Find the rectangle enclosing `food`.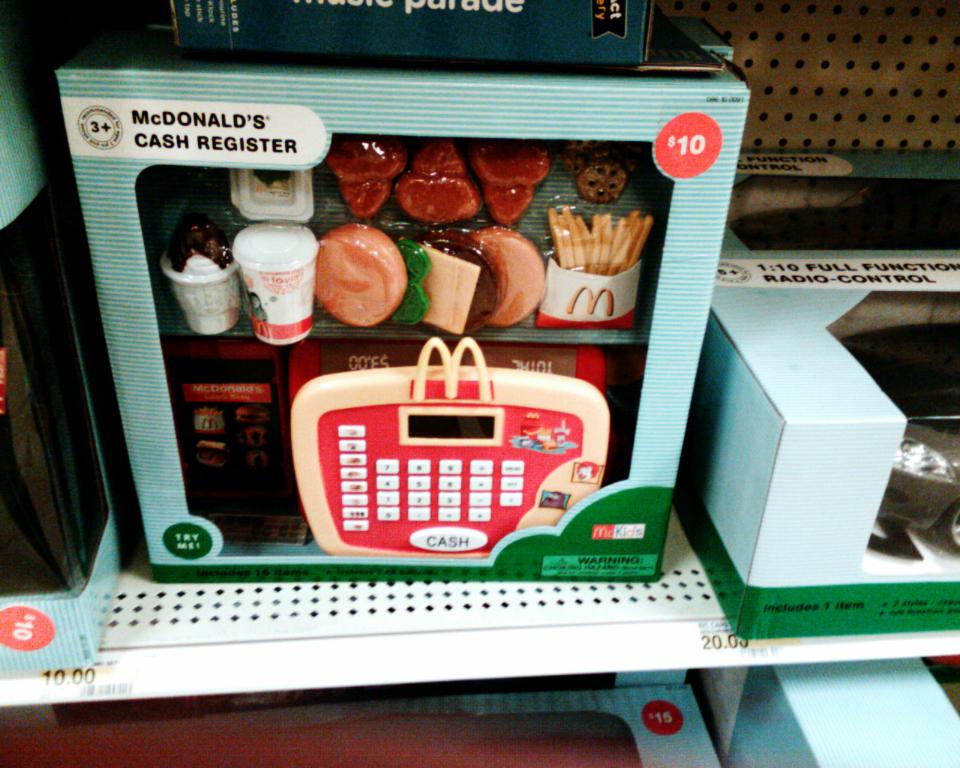
left=469, top=140, right=547, bottom=222.
